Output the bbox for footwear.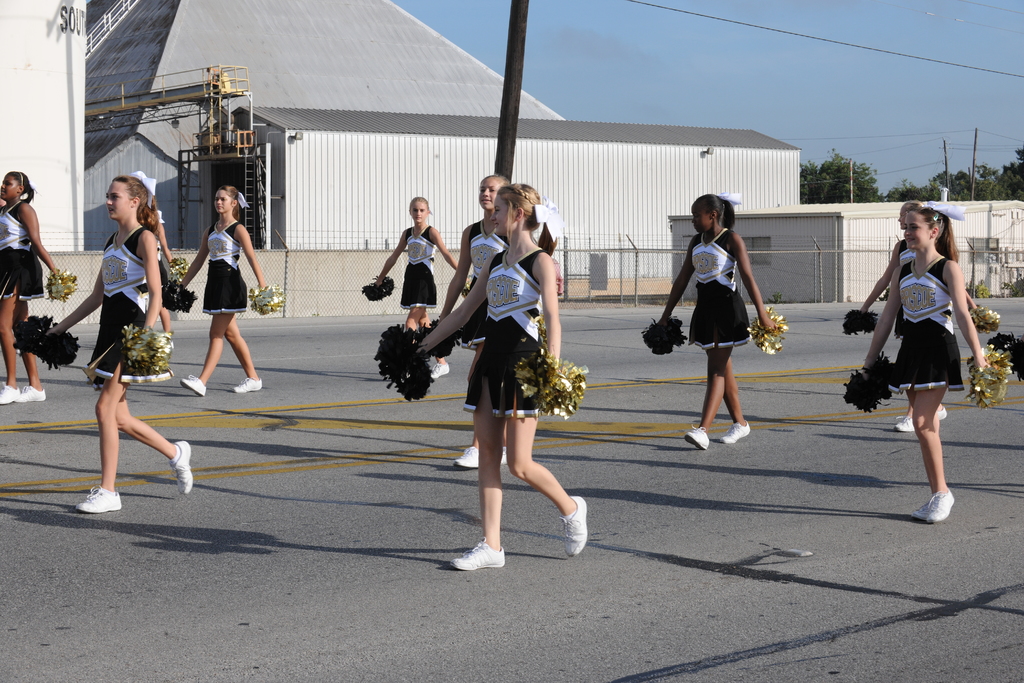
929,491,954,519.
